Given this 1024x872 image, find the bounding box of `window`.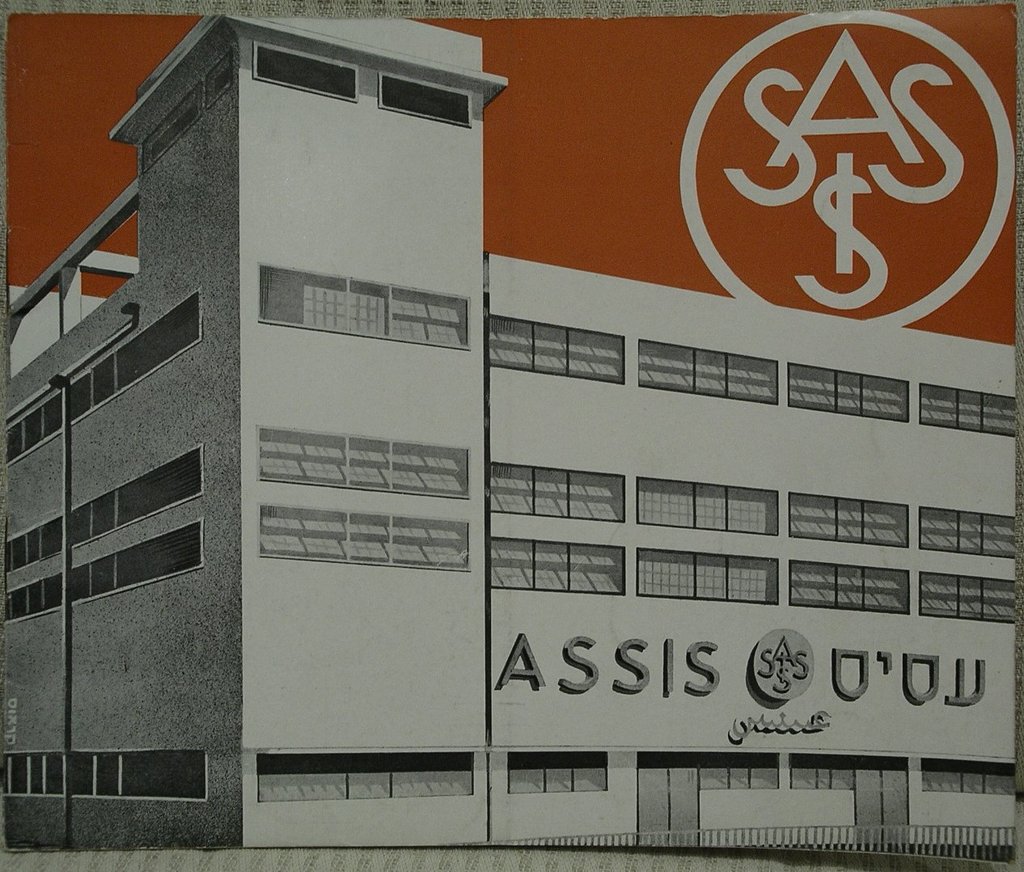
l=694, t=752, r=779, b=787.
